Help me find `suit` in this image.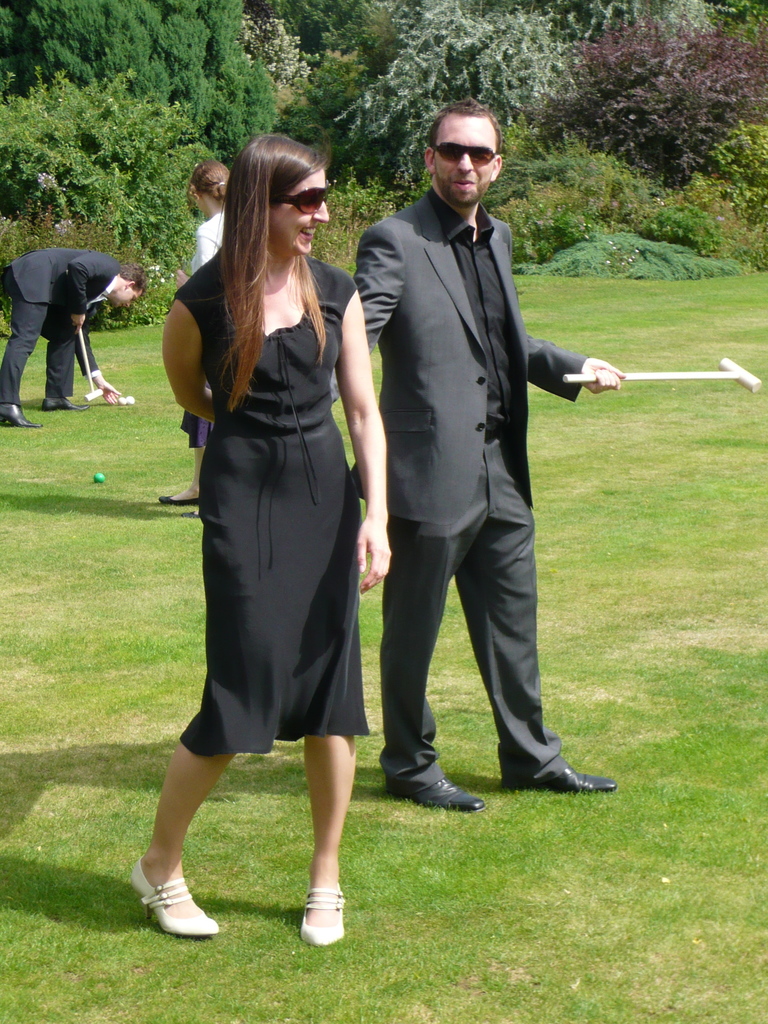
Found it: [352, 101, 595, 801].
